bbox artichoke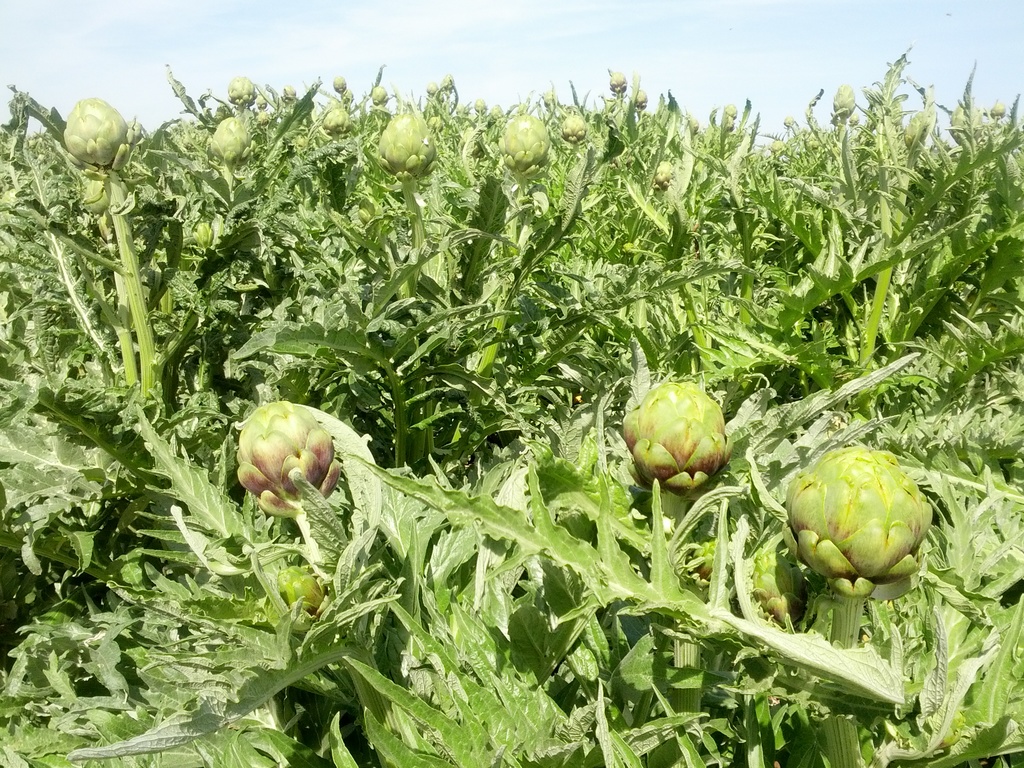
box=[655, 159, 676, 190]
